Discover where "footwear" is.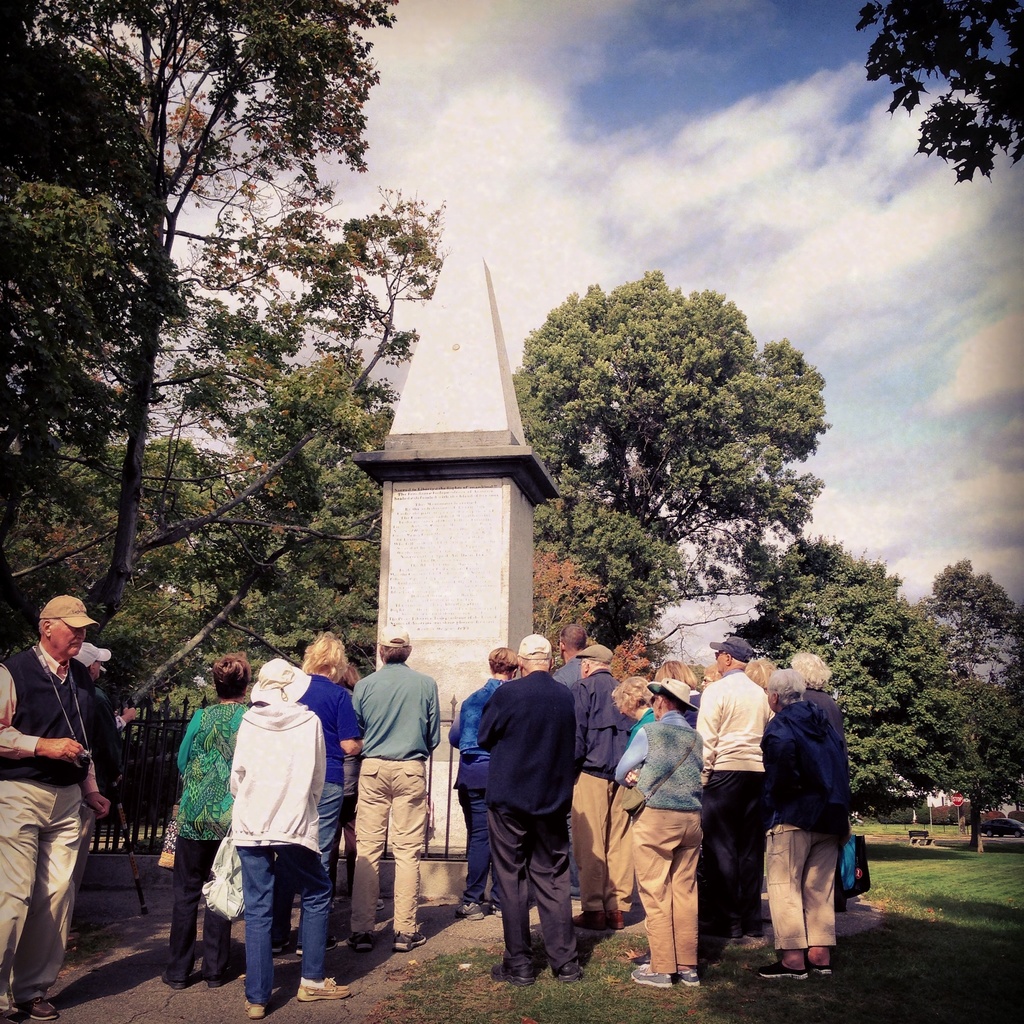
Discovered at x1=14, y1=996, x2=61, y2=1018.
